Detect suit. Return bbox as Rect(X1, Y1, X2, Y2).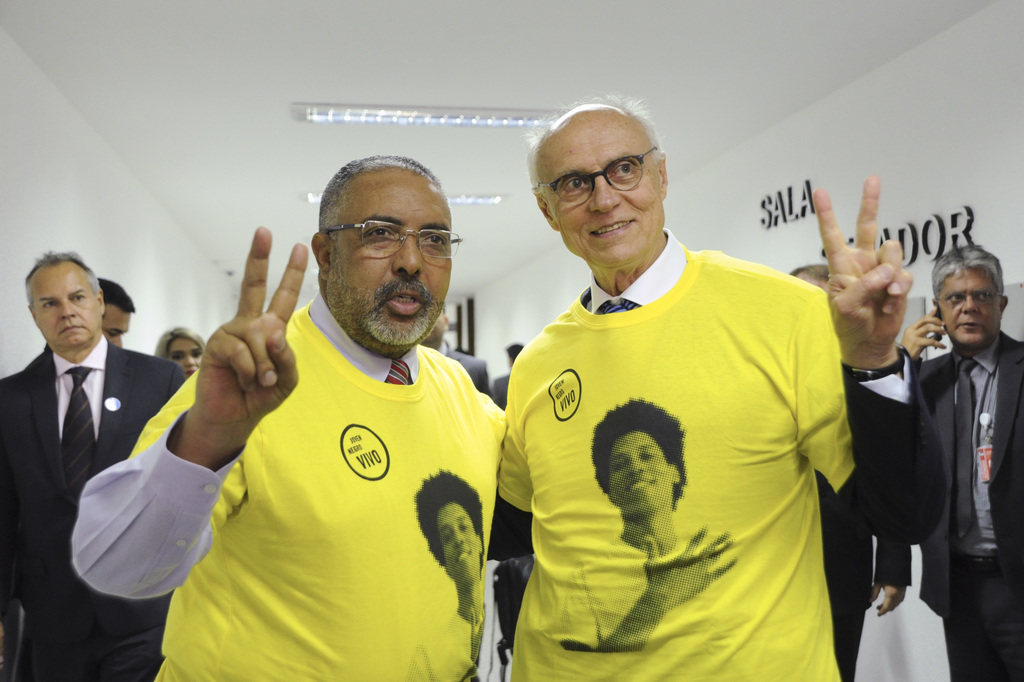
Rect(2, 263, 167, 635).
